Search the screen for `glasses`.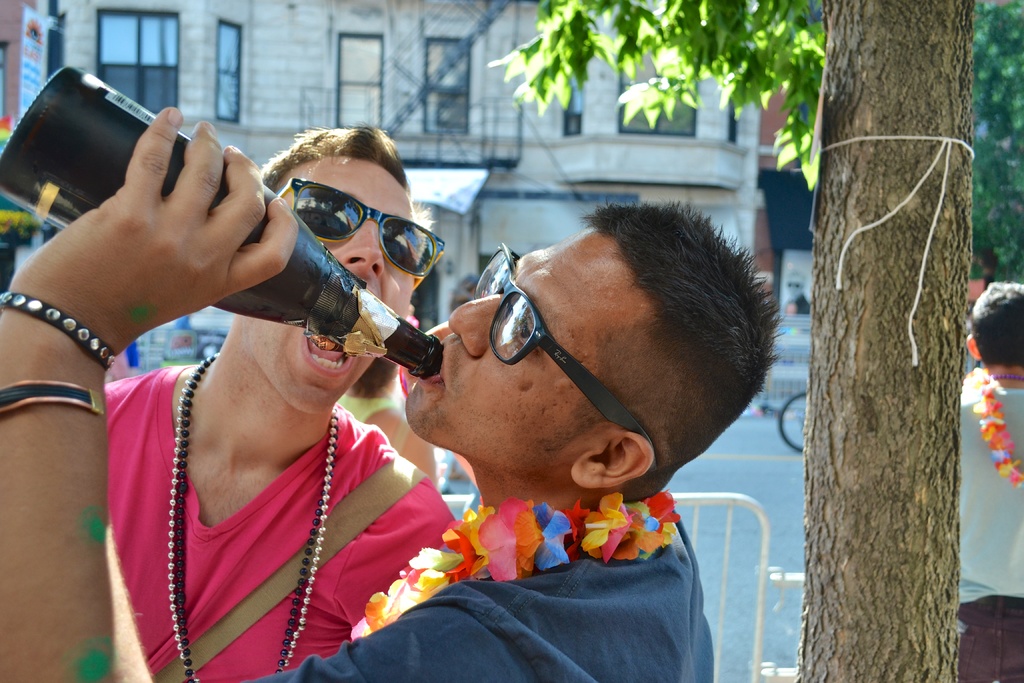
Found at <region>470, 241, 664, 467</region>.
